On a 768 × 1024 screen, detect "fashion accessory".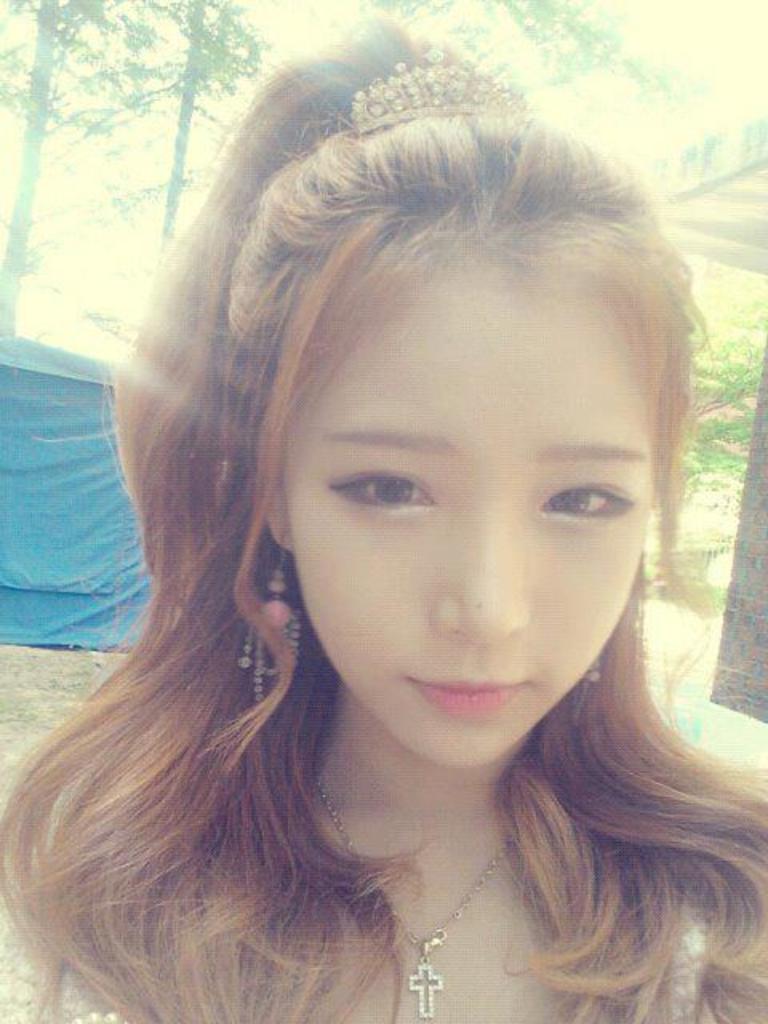
BBox(306, 768, 518, 1022).
